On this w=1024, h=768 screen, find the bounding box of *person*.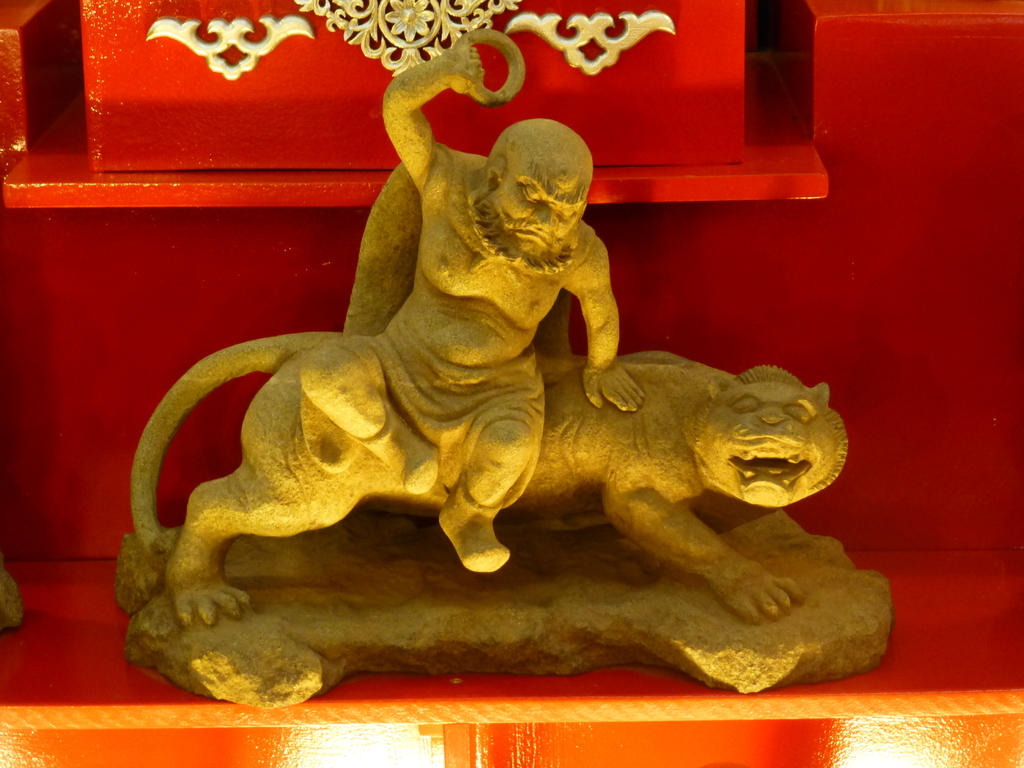
Bounding box: 296, 39, 642, 573.
